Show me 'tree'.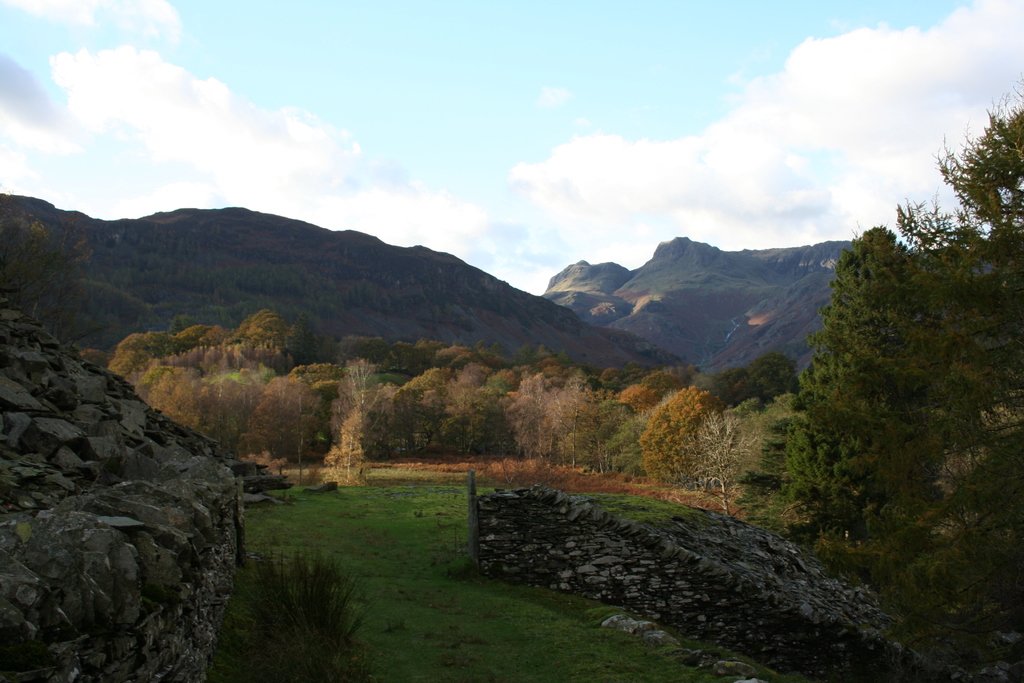
'tree' is here: {"left": 601, "top": 420, "right": 637, "bottom": 472}.
